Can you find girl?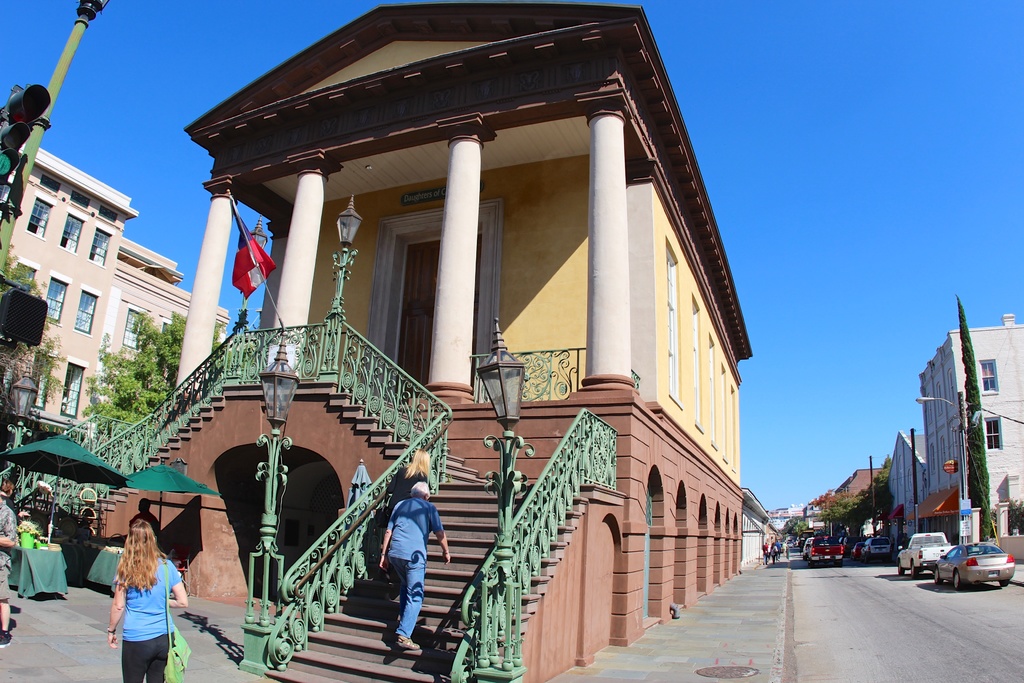
Yes, bounding box: 106/521/187/682.
